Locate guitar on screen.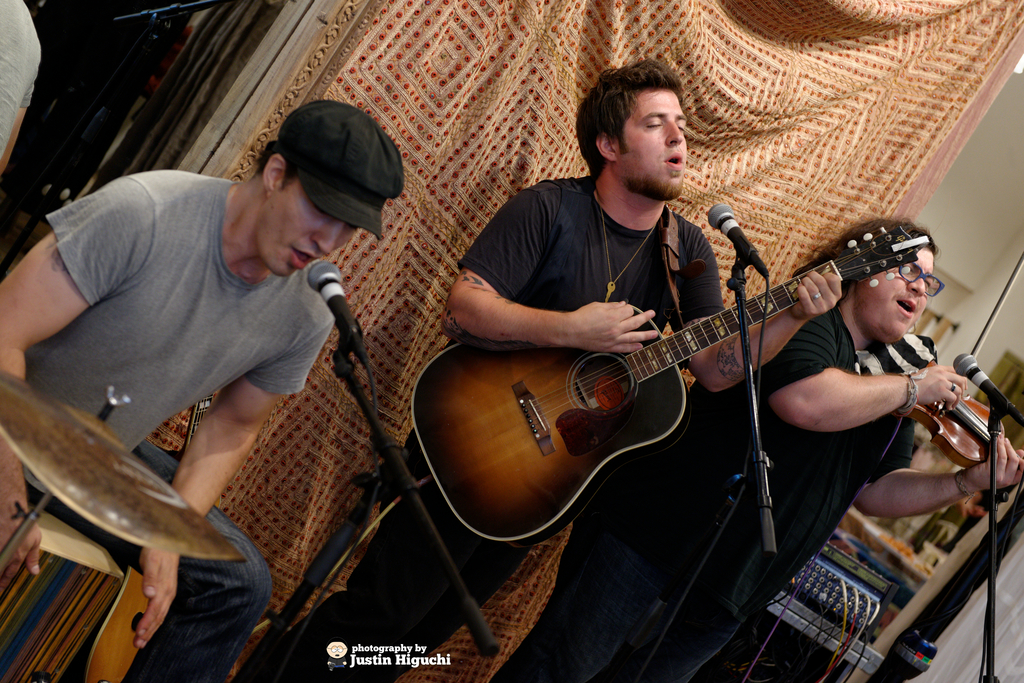
On screen at locate(401, 222, 932, 546).
